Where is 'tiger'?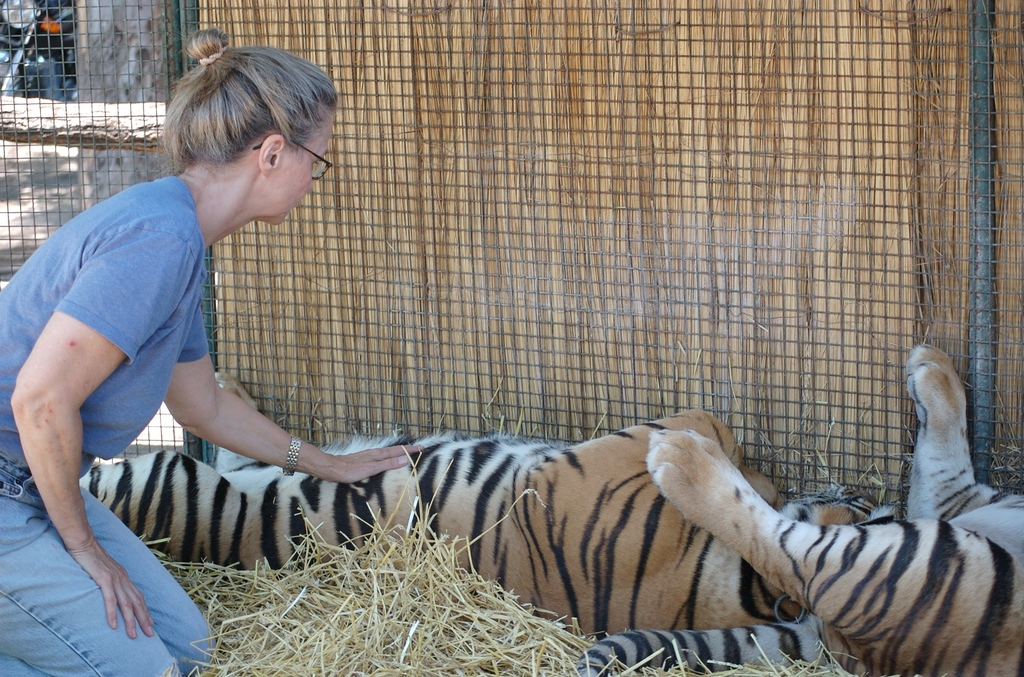
575, 344, 1023, 676.
